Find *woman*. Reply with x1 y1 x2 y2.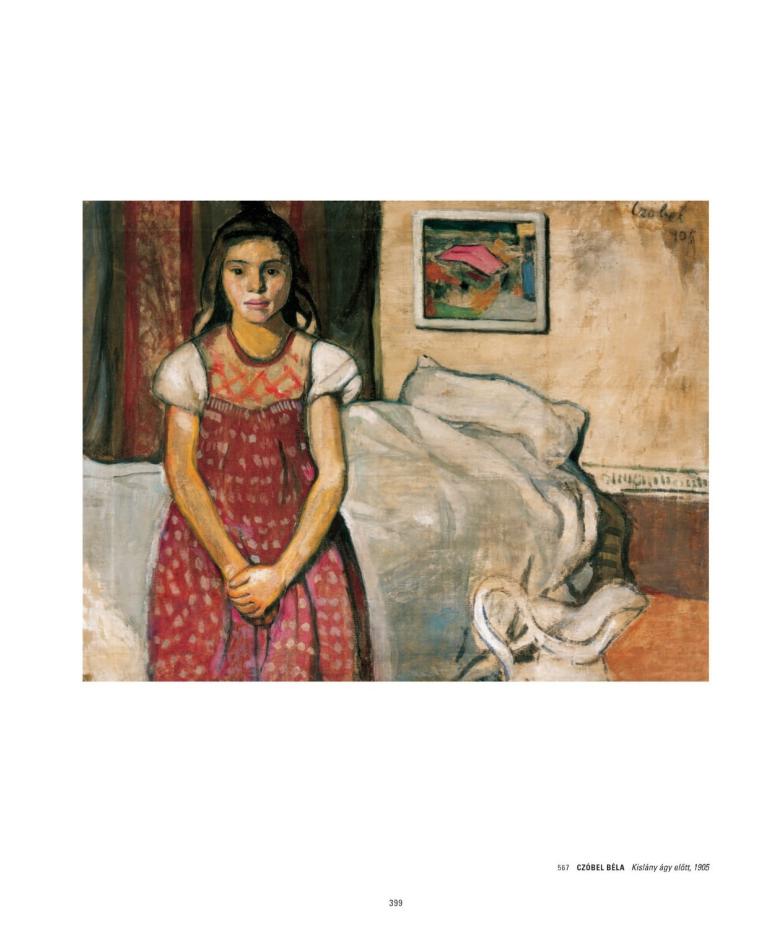
139 195 378 678.
